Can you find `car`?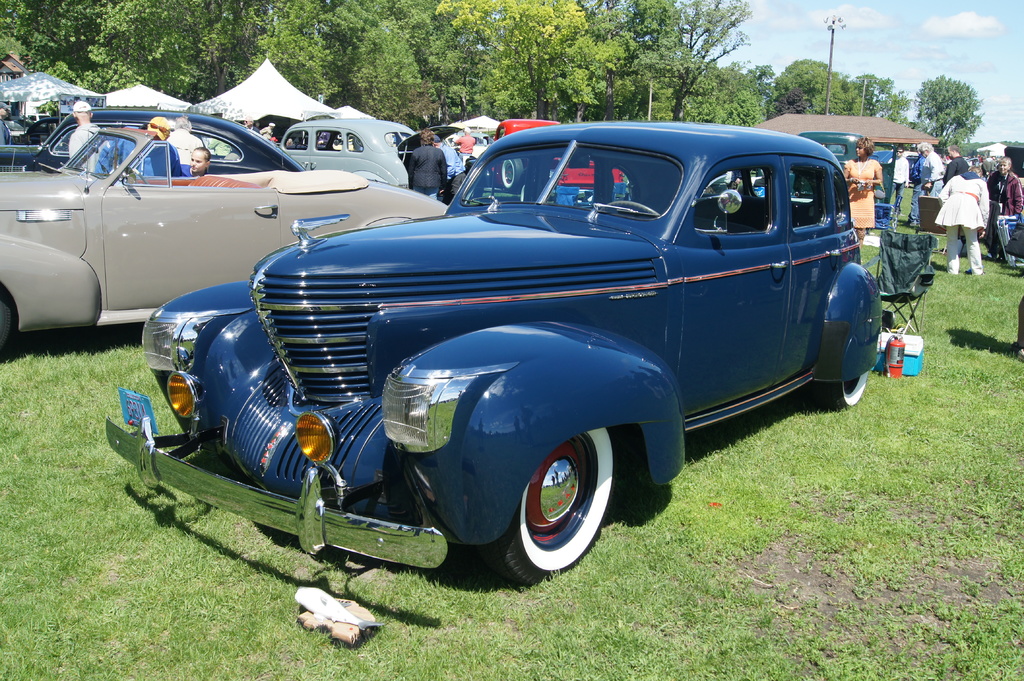
Yes, bounding box: bbox=(490, 118, 623, 196).
